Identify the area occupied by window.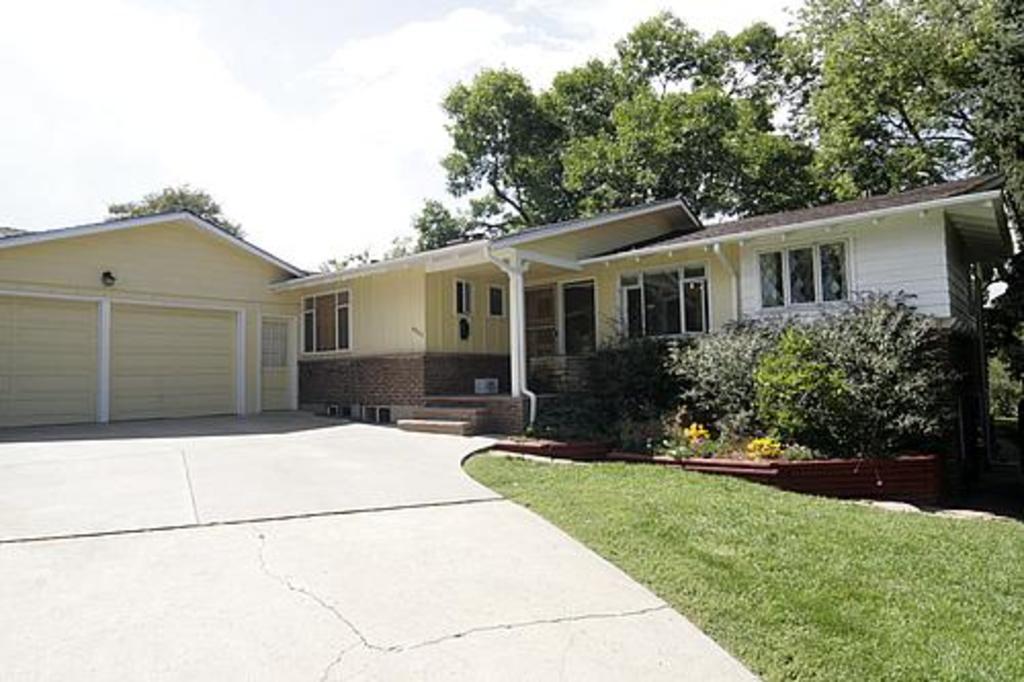
Area: <box>258,315,295,369</box>.
